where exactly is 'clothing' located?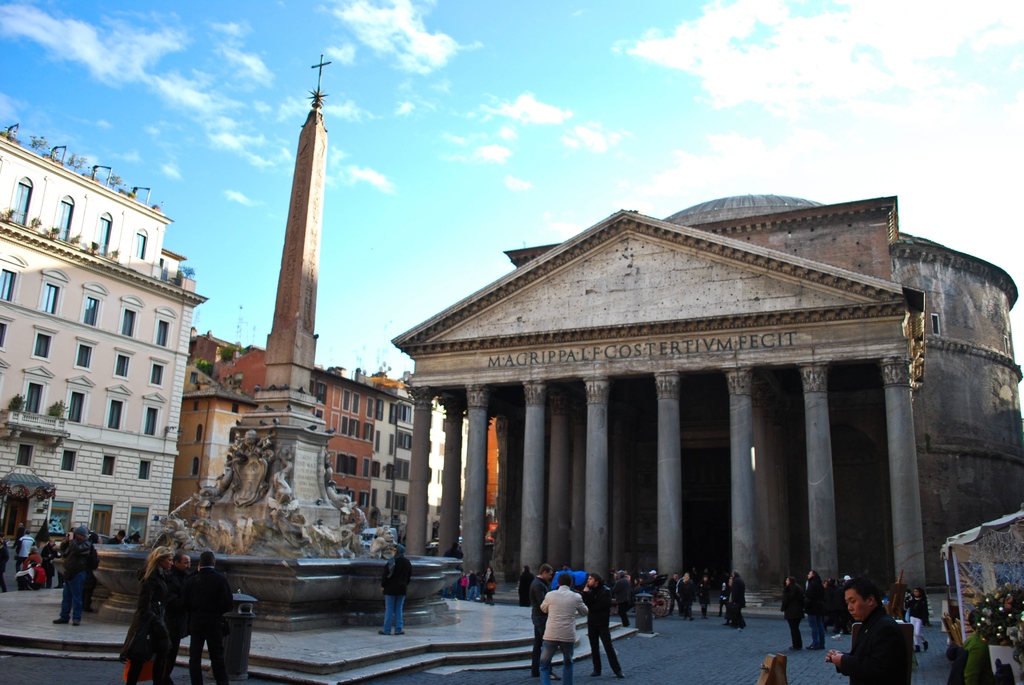
Its bounding box is select_region(467, 569, 478, 601).
